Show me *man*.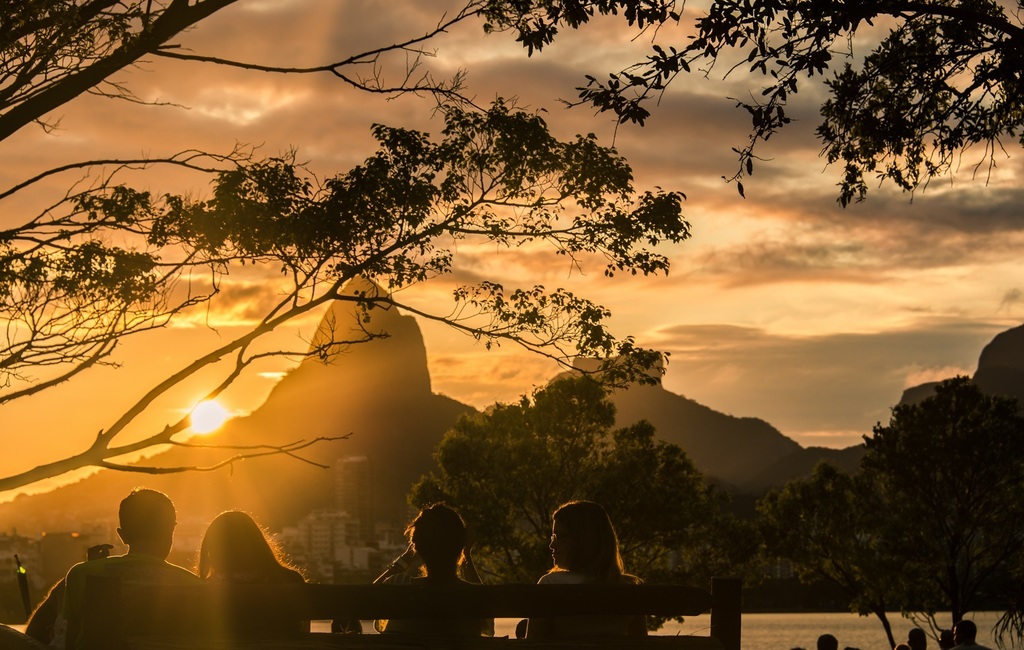
*man* is here: <box>906,627,931,649</box>.
